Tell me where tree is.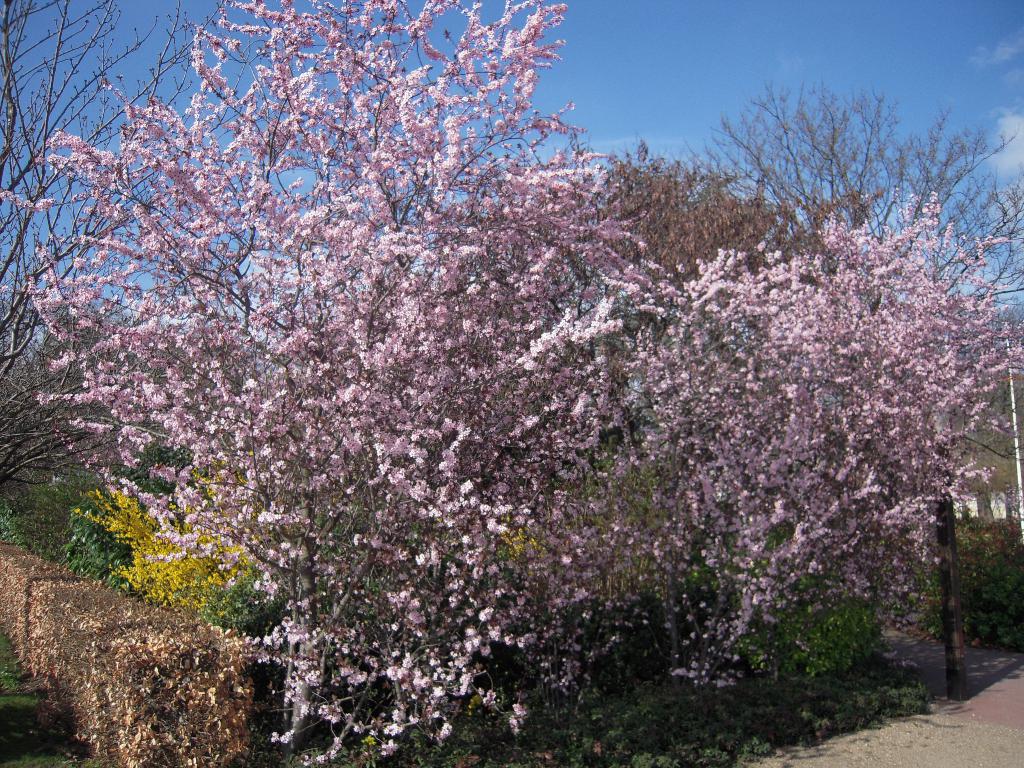
tree is at left=512, top=138, right=883, bottom=552.
